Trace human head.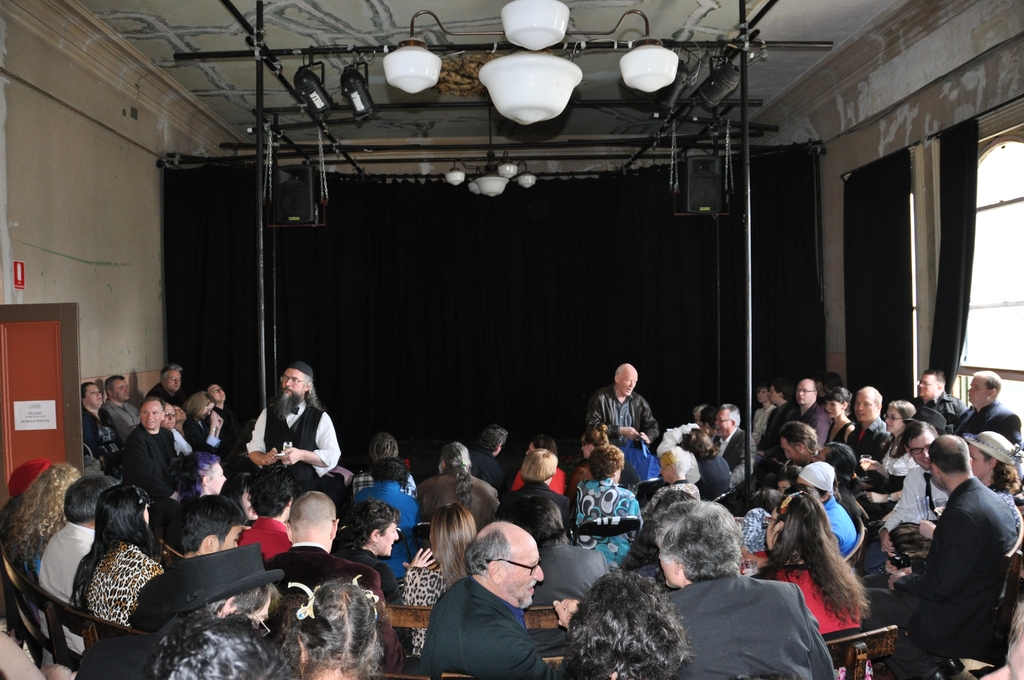
Traced to box=[440, 441, 471, 473].
